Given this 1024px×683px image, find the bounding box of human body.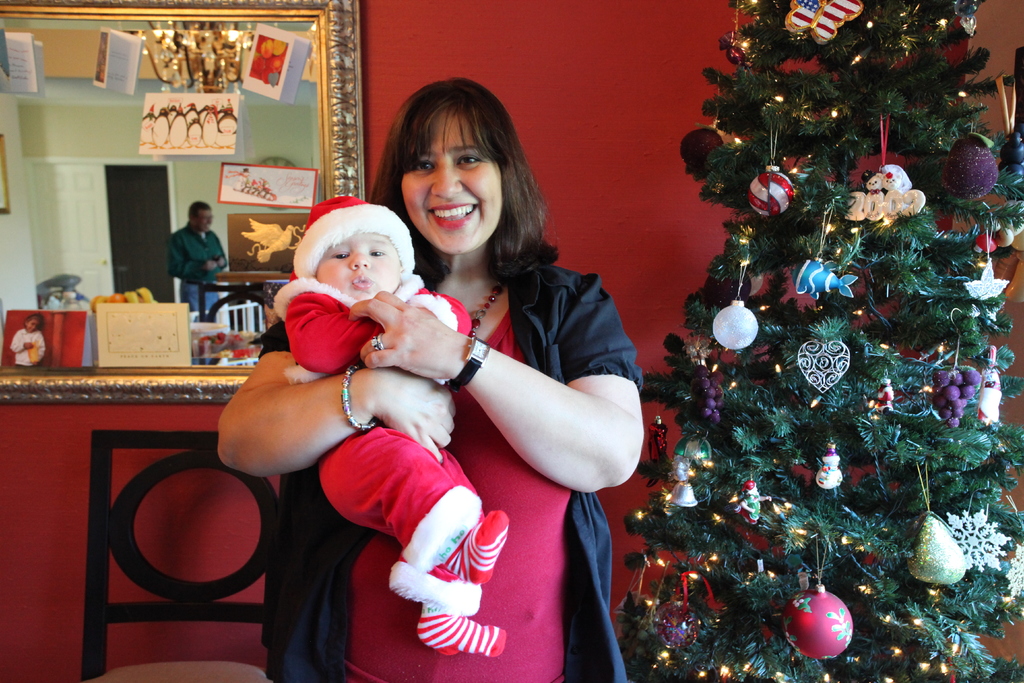
[x1=159, y1=196, x2=234, y2=322].
